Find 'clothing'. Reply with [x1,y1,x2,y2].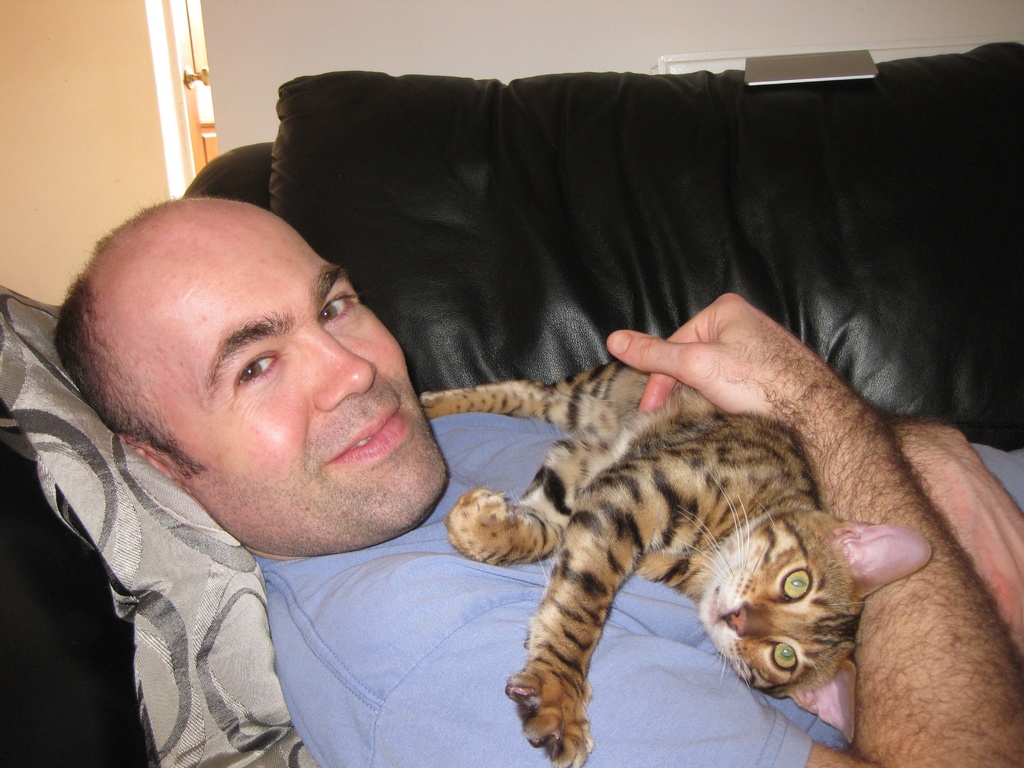
[254,413,847,767].
